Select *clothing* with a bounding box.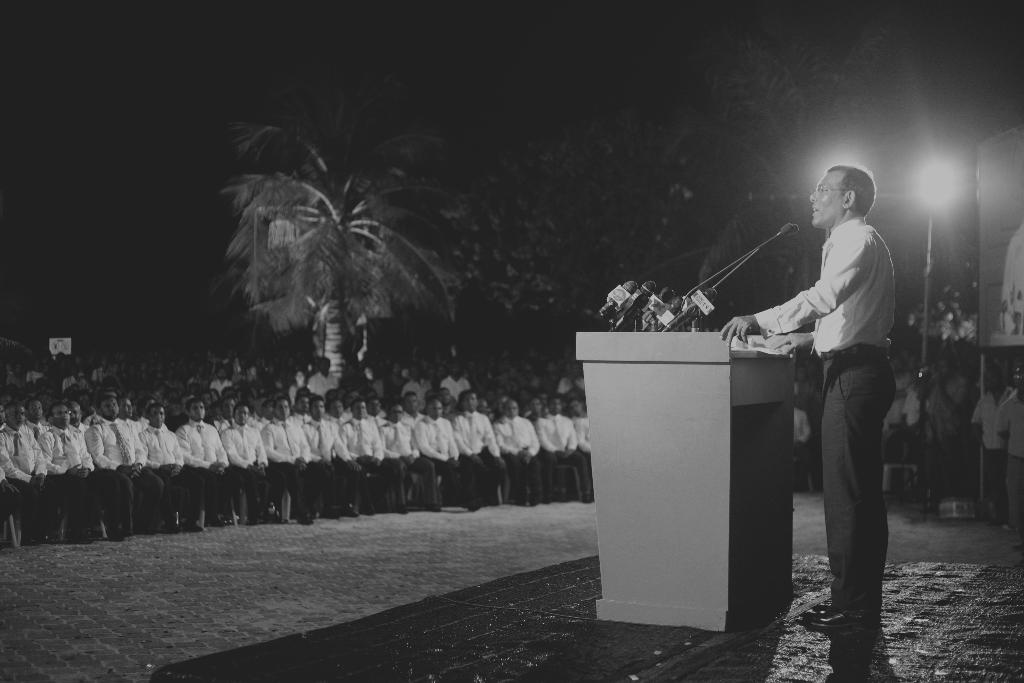
left=1000, top=381, right=1023, bottom=534.
